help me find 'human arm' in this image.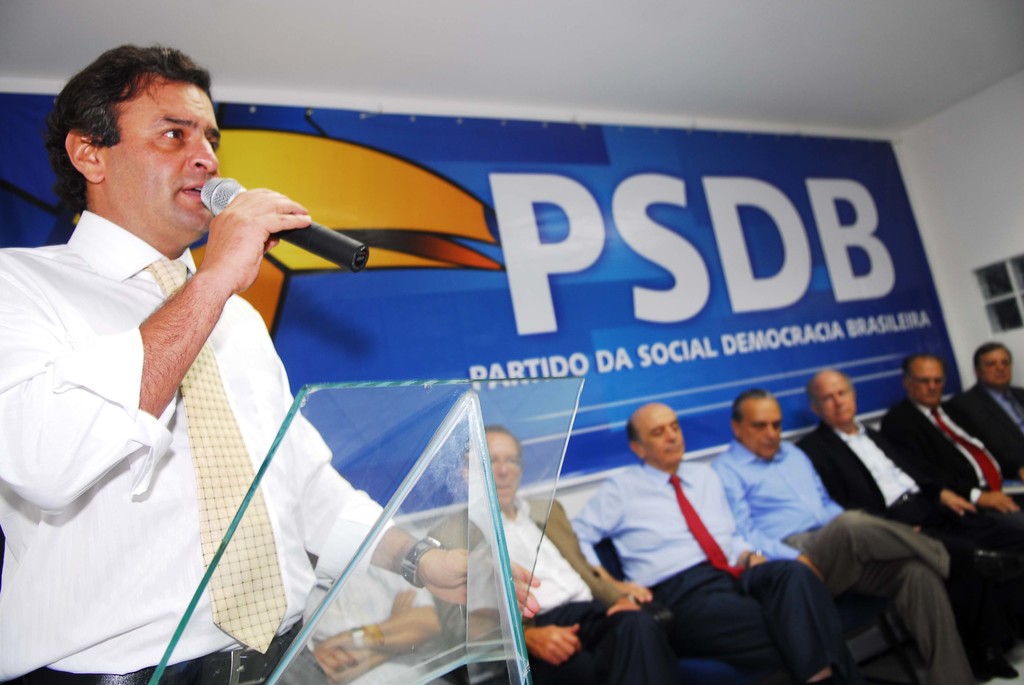
Found it: locate(902, 434, 1011, 508).
